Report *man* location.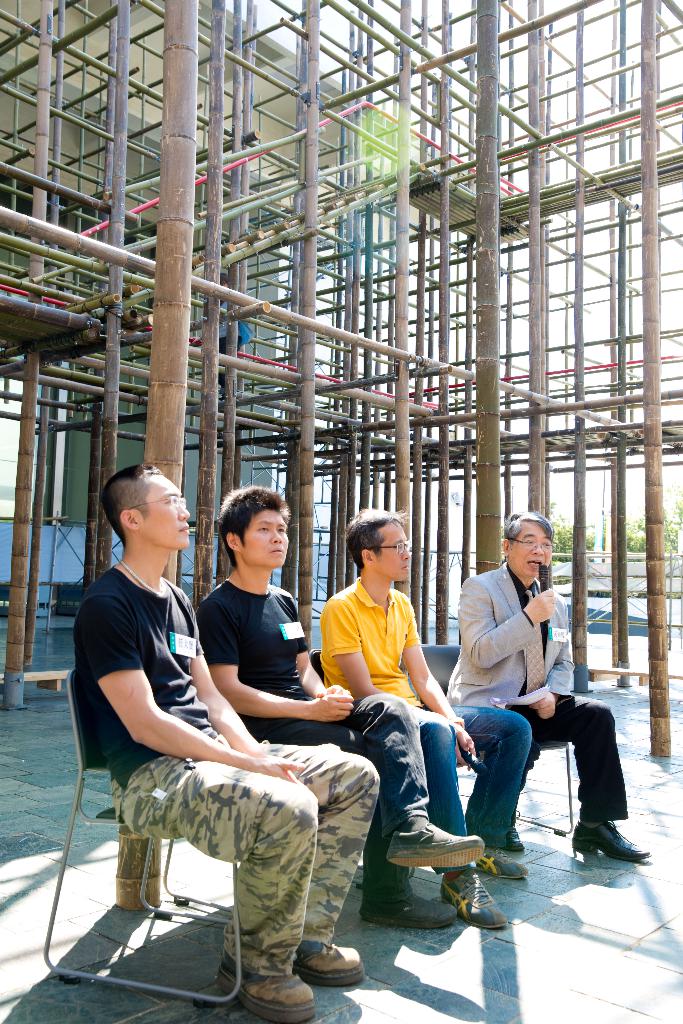
Report: (left=441, top=534, right=618, bottom=883).
